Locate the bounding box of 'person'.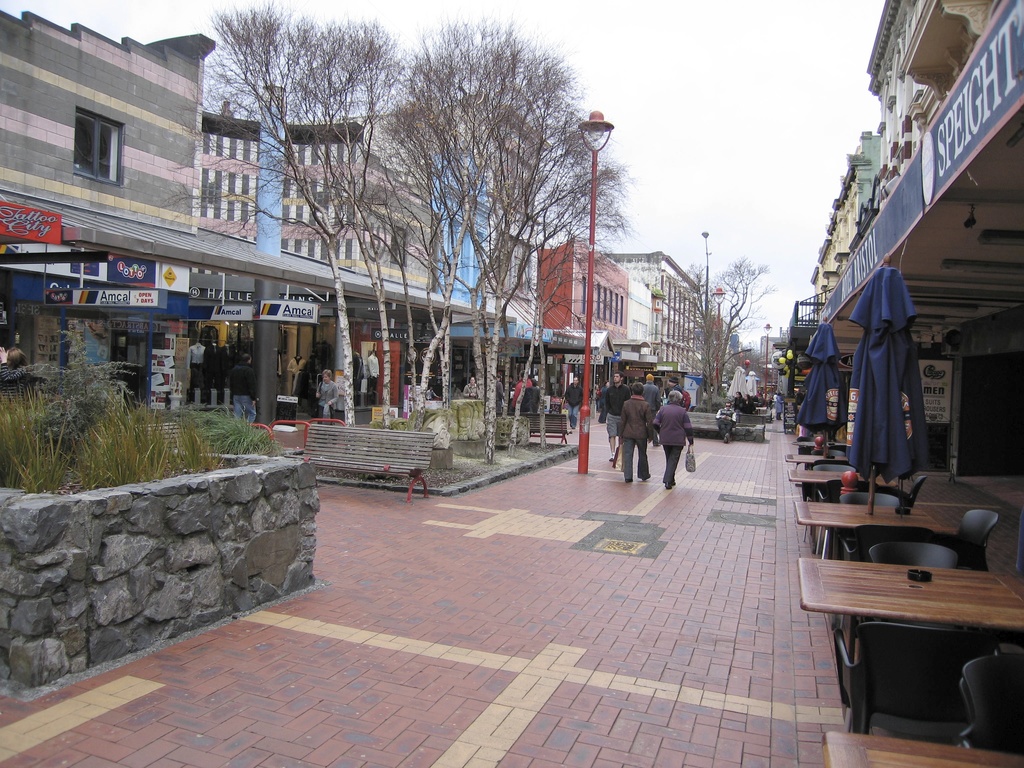
Bounding box: (left=656, top=393, right=697, bottom=491).
